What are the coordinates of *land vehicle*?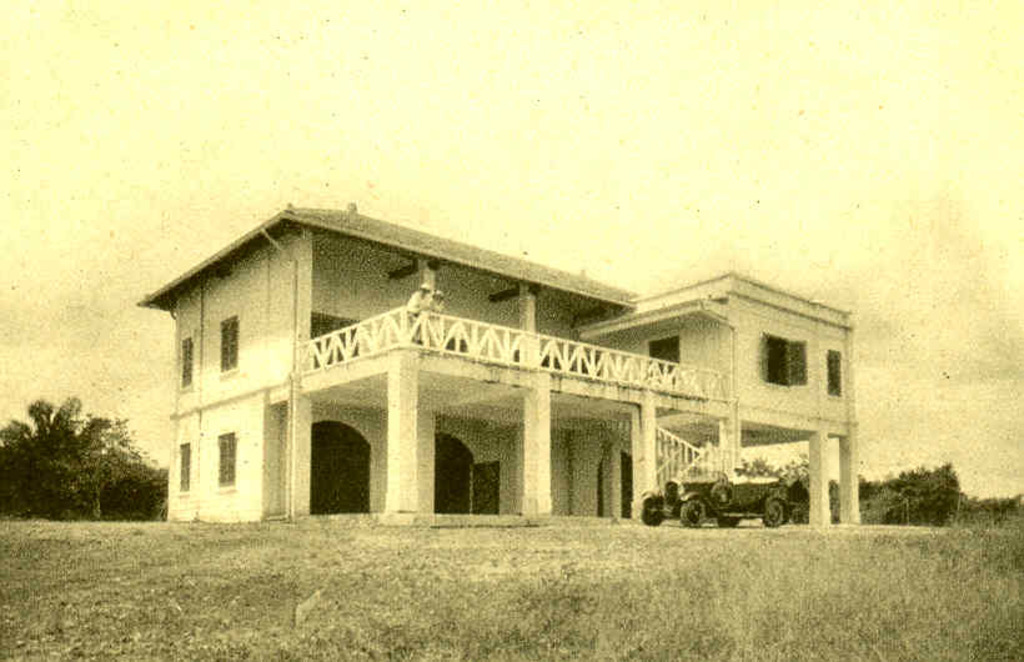
(642,467,779,528).
